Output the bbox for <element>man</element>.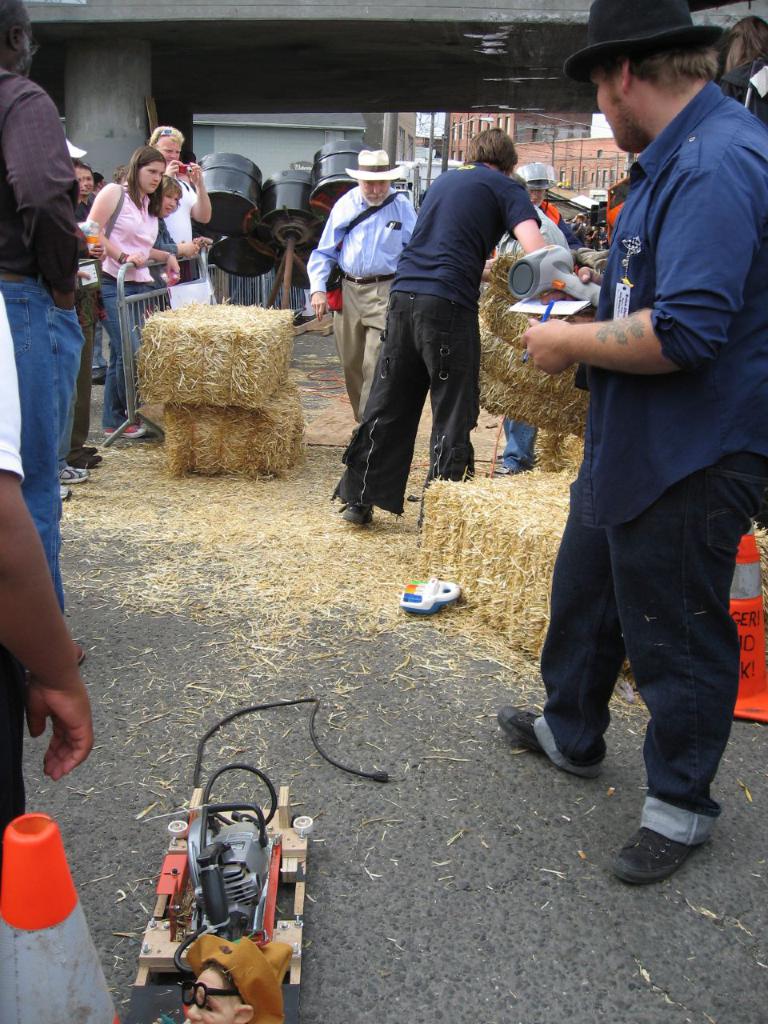
[493, 165, 566, 469].
